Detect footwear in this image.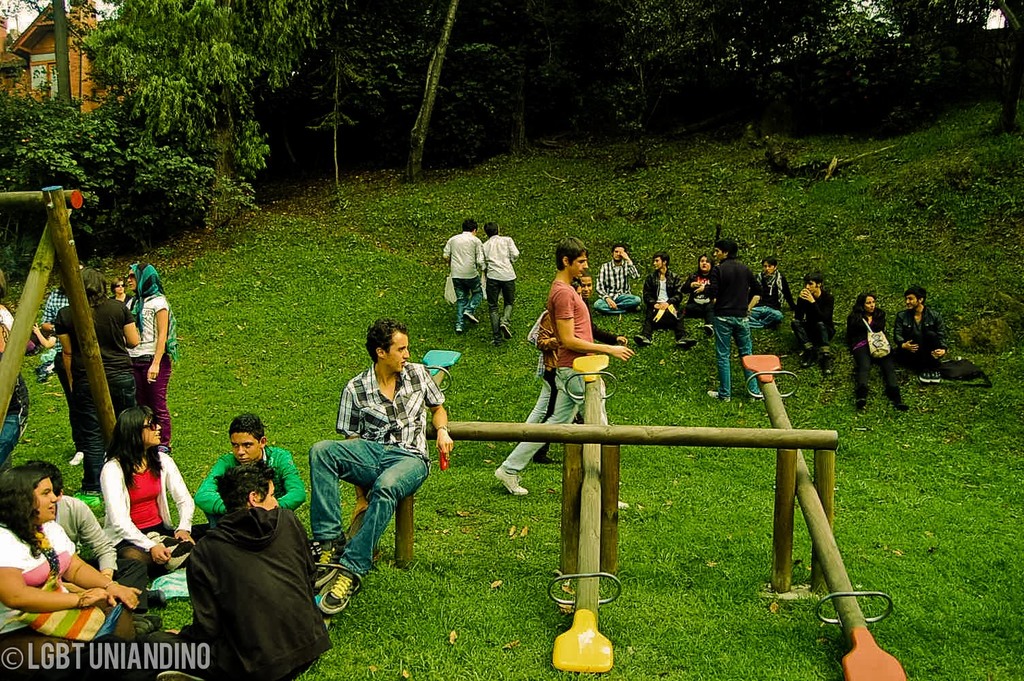
Detection: (left=306, top=531, right=345, bottom=586).
